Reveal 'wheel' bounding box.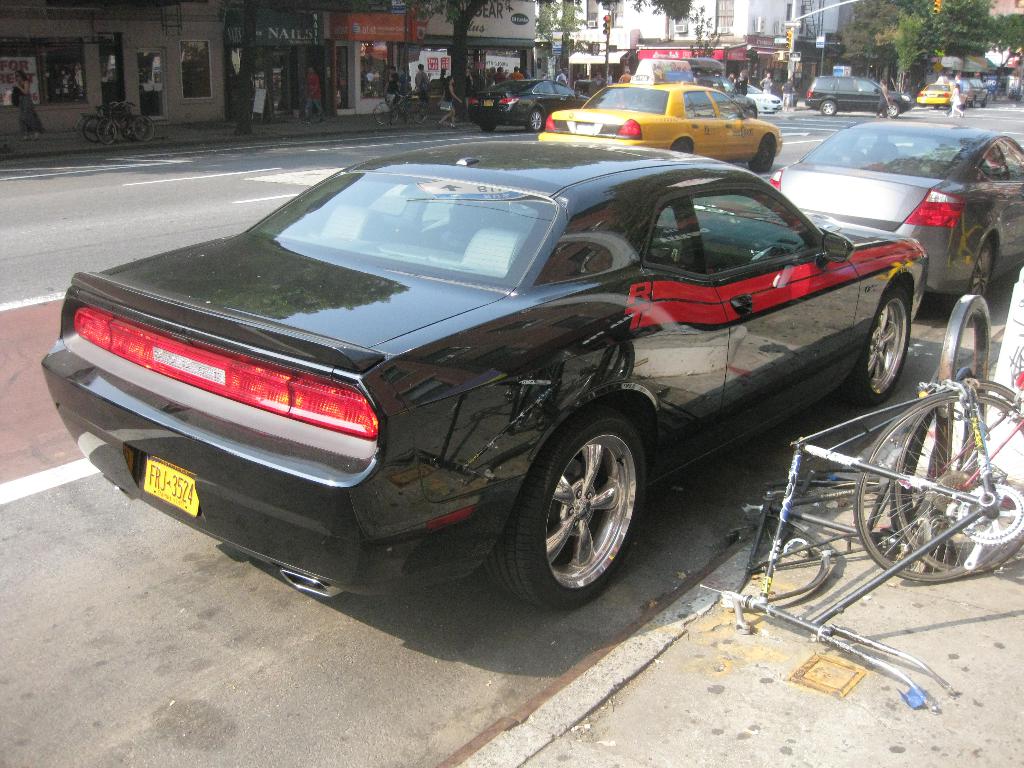
Revealed: pyautogui.locateOnScreen(517, 408, 643, 598).
